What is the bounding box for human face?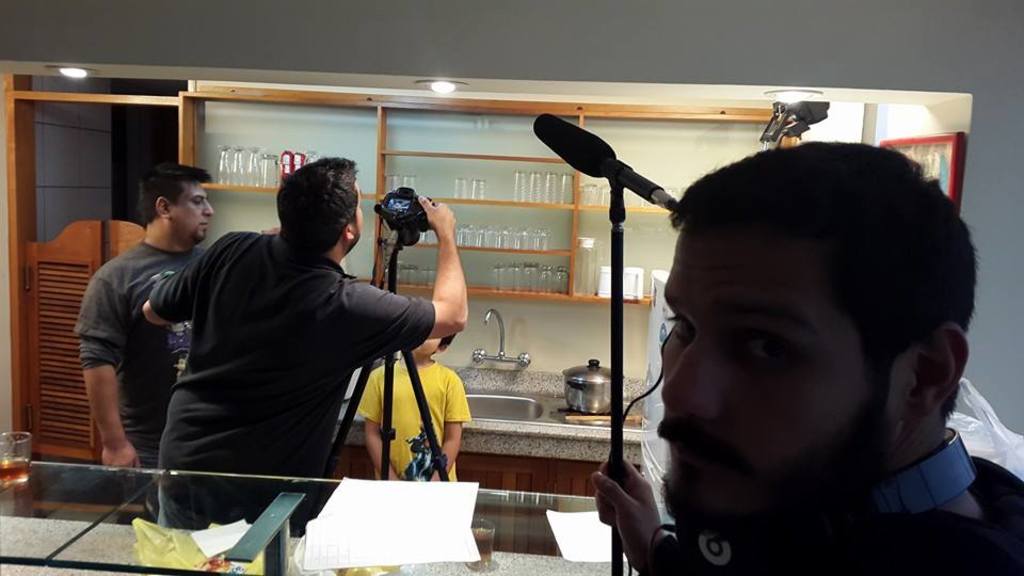
166:180:215:249.
